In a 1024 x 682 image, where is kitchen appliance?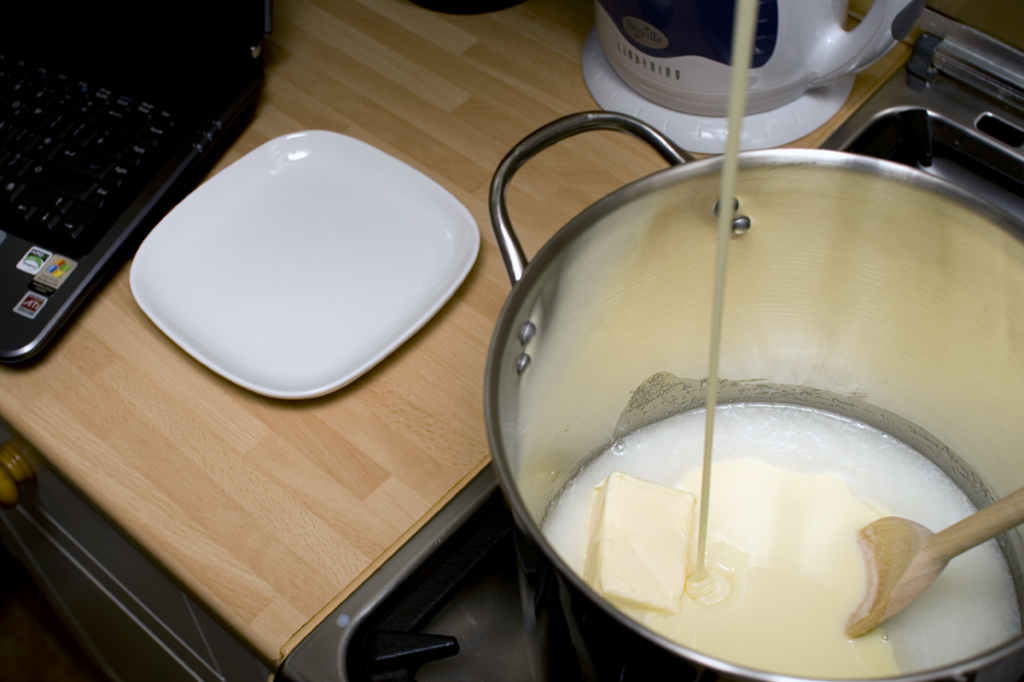
<bbox>581, 0, 917, 154</bbox>.
